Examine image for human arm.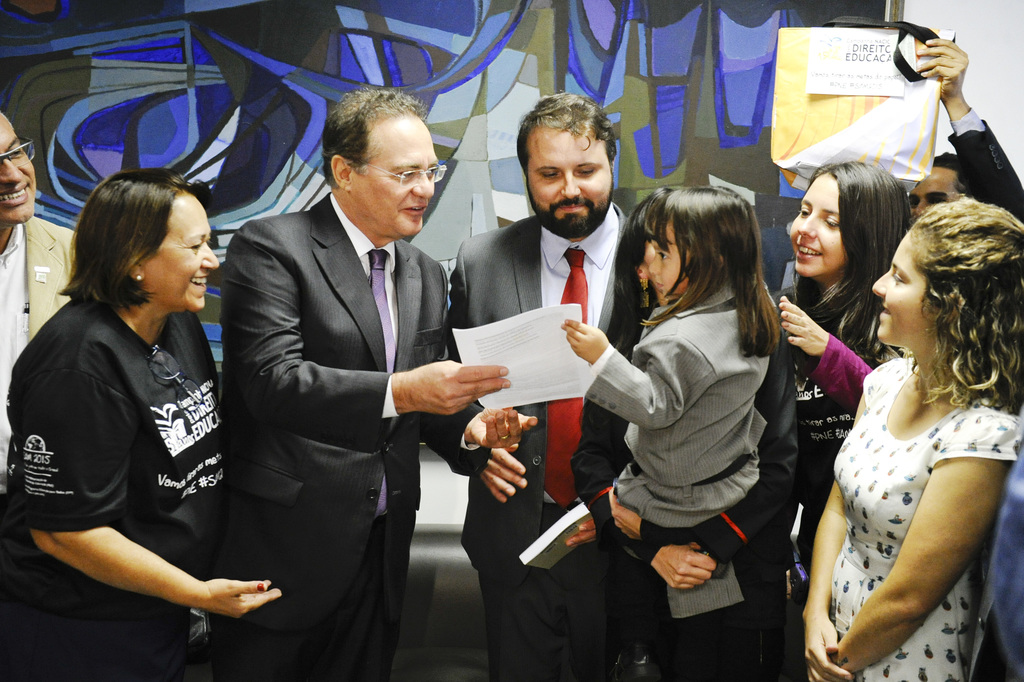
Examination result: (left=17, top=346, right=294, bottom=625).
